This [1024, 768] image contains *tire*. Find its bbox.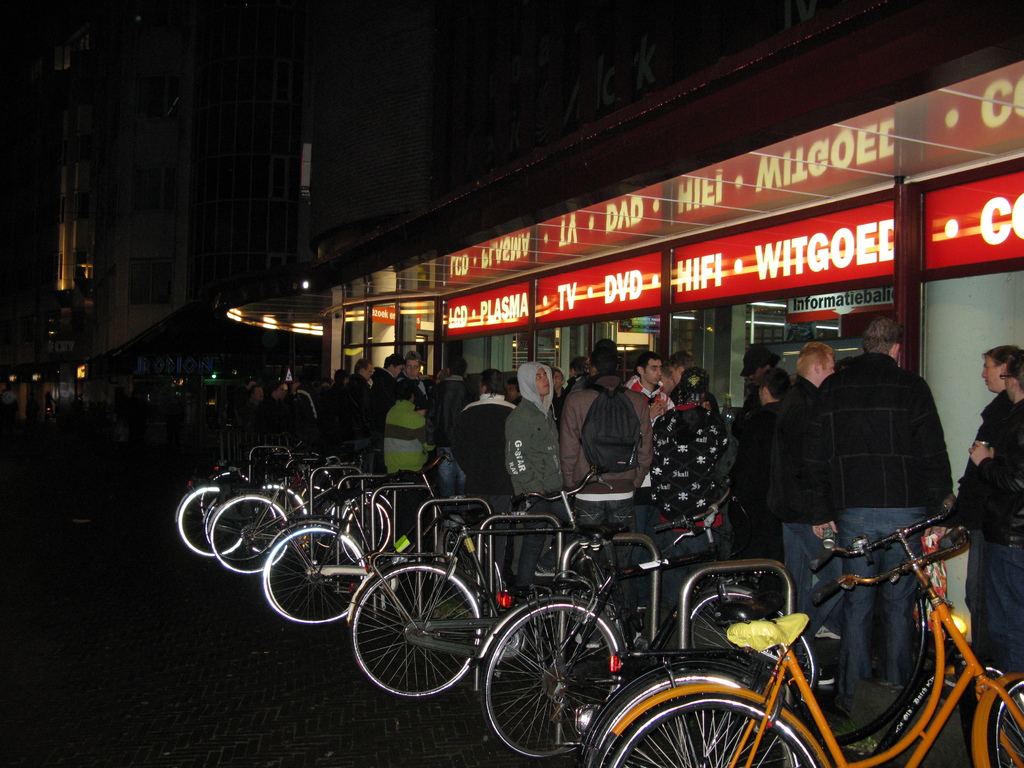
(left=611, top=698, right=817, bottom=767).
